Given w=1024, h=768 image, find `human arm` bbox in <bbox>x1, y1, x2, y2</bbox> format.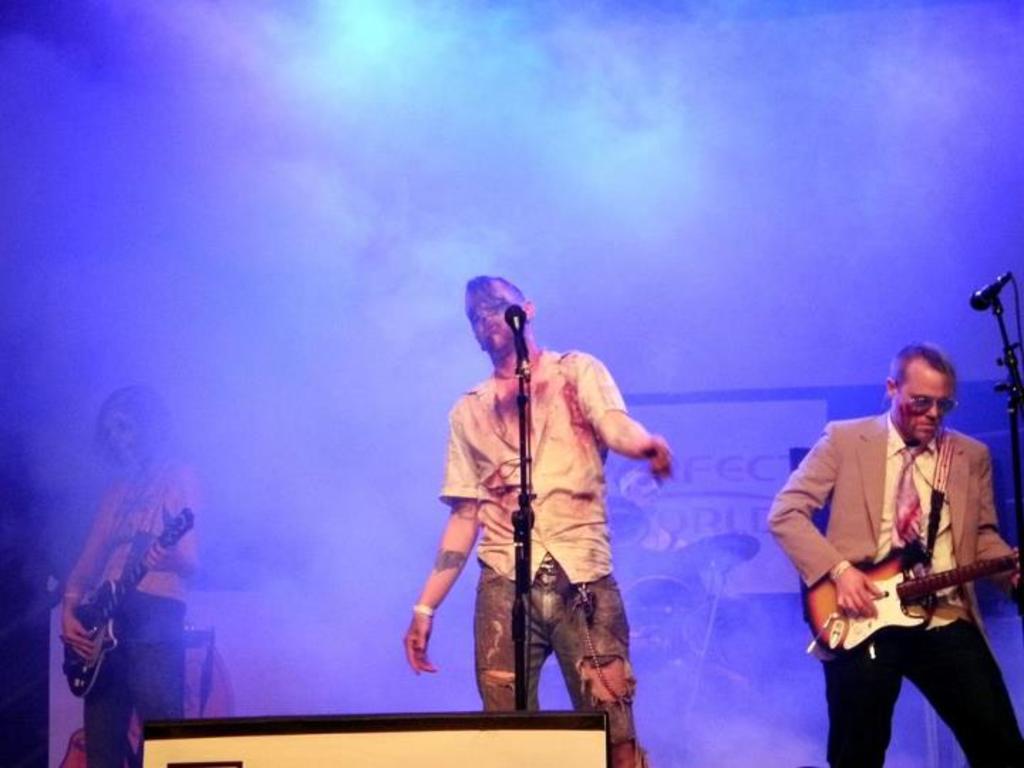
<bbox>58, 486, 118, 664</bbox>.
